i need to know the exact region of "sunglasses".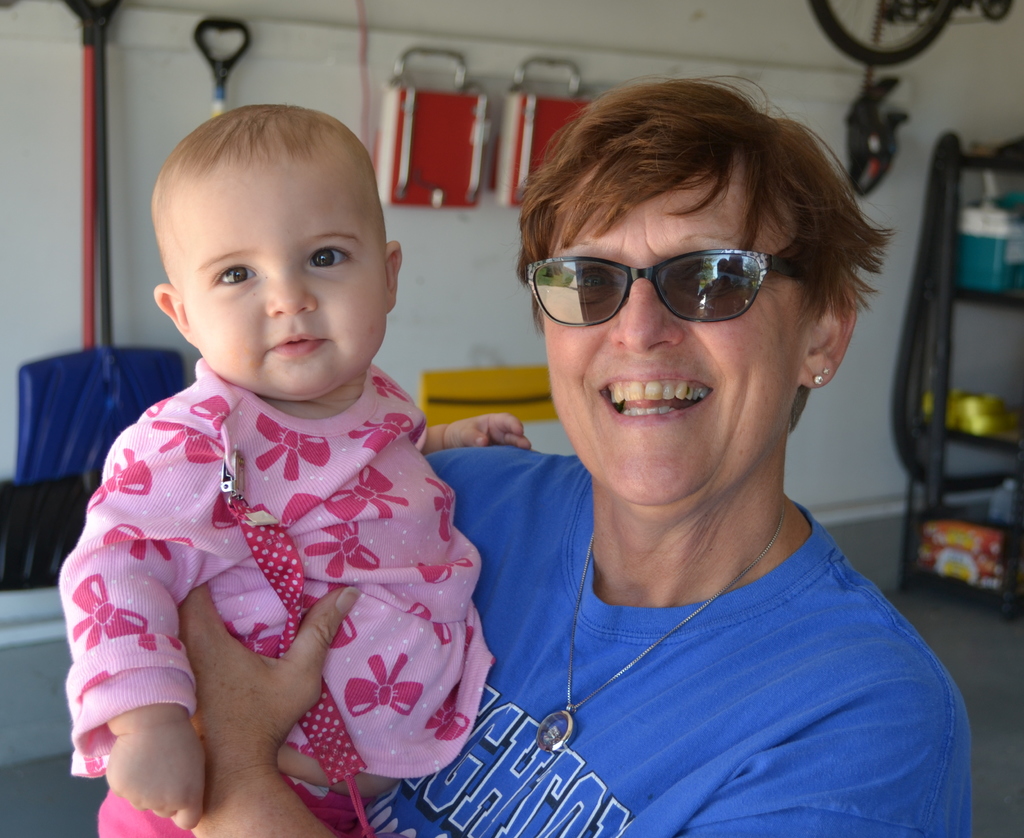
Region: {"x1": 527, "y1": 245, "x2": 809, "y2": 331}.
